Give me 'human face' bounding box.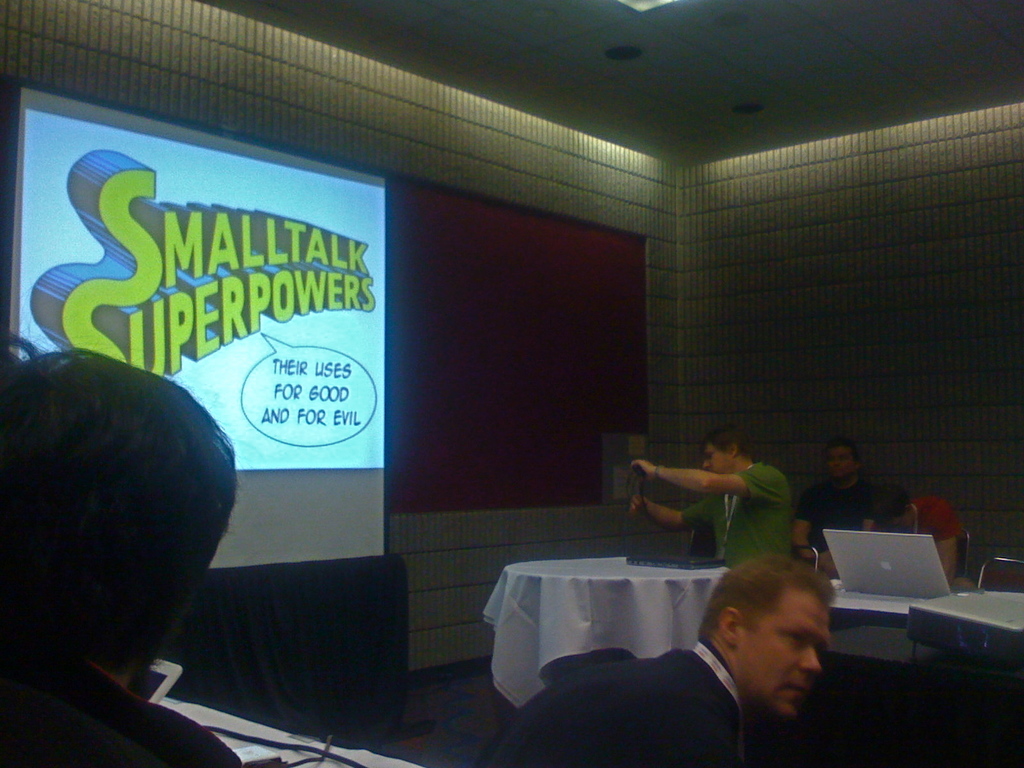
BBox(824, 449, 854, 479).
